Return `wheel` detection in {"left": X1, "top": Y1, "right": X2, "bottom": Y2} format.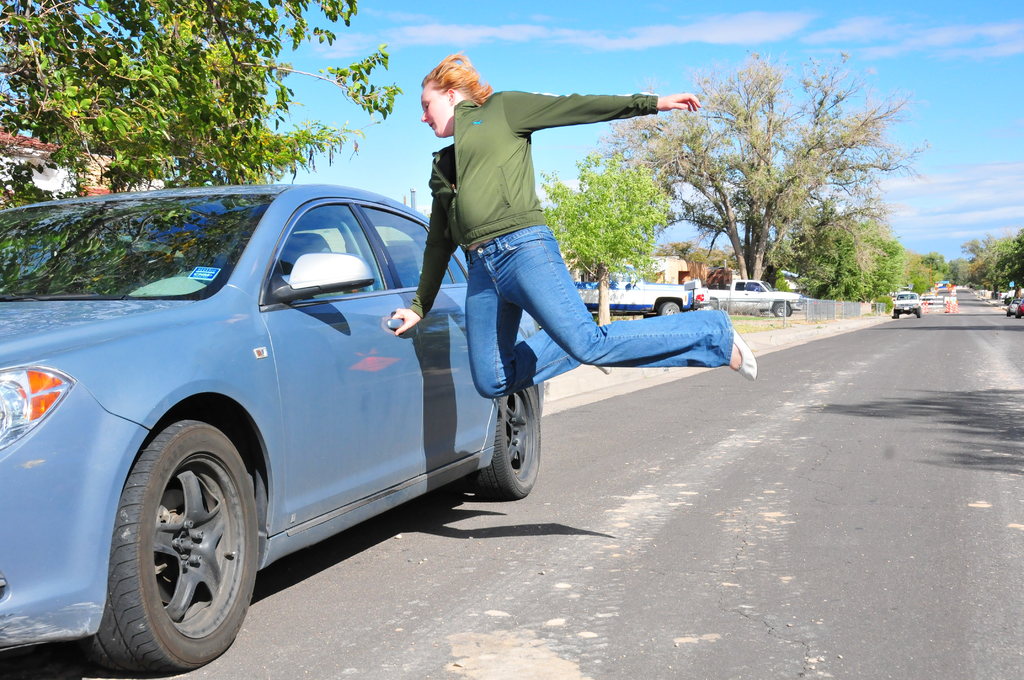
{"left": 917, "top": 306, "right": 922, "bottom": 319}.
